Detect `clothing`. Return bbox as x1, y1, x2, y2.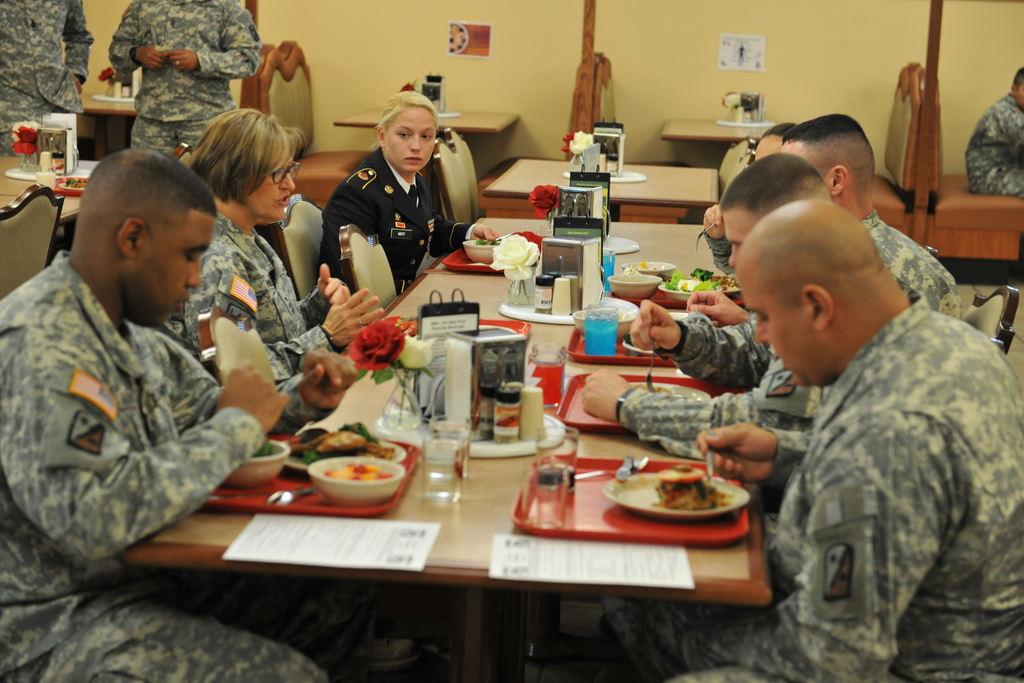
856, 202, 966, 317.
